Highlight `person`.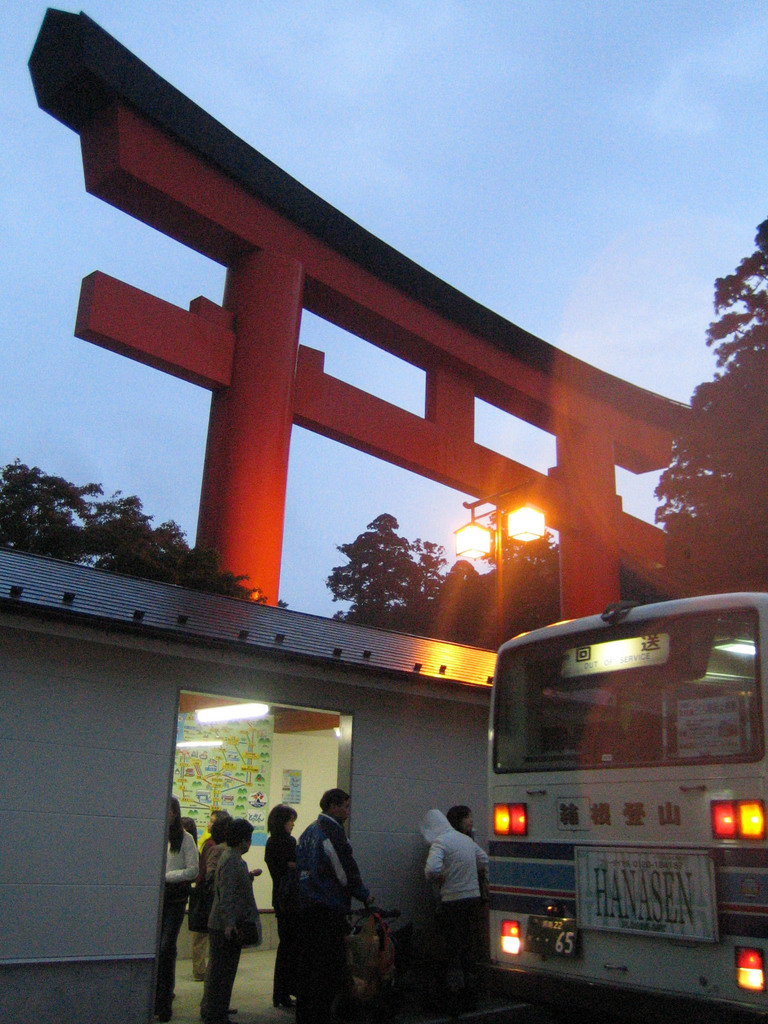
Highlighted region: bbox(424, 805, 486, 952).
